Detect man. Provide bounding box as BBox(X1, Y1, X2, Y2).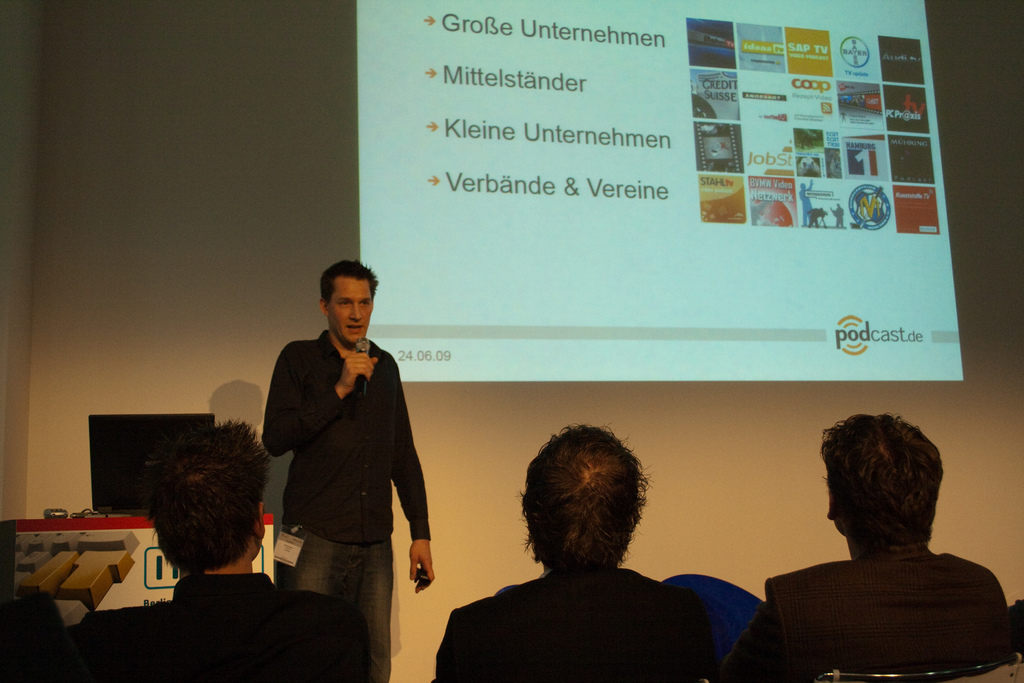
BBox(439, 420, 724, 682).
